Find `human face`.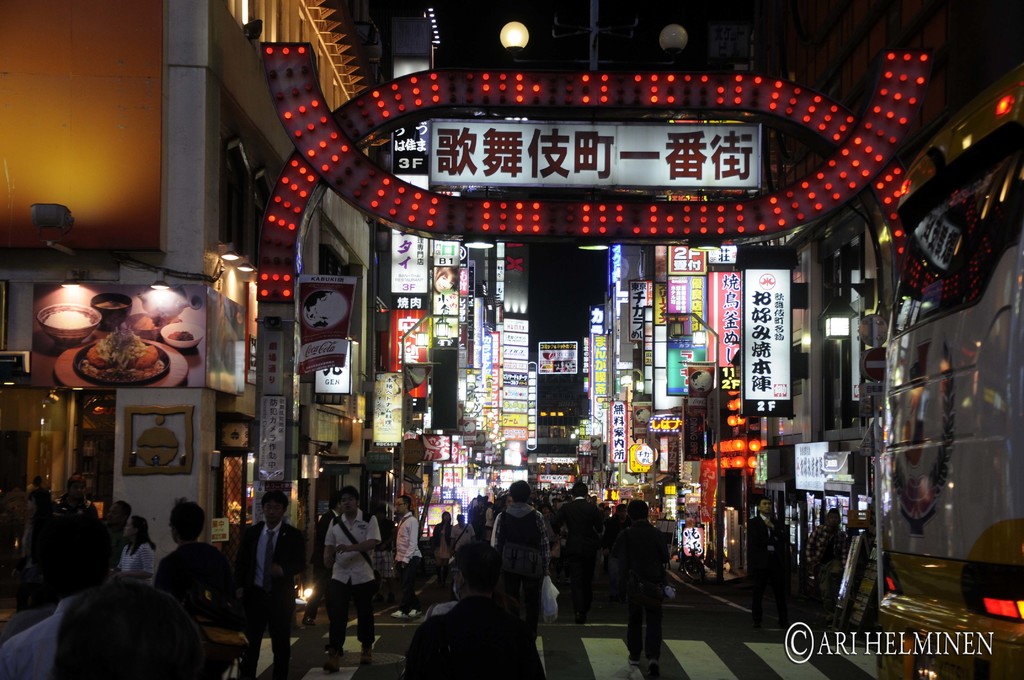
[left=266, top=497, right=281, bottom=523].
